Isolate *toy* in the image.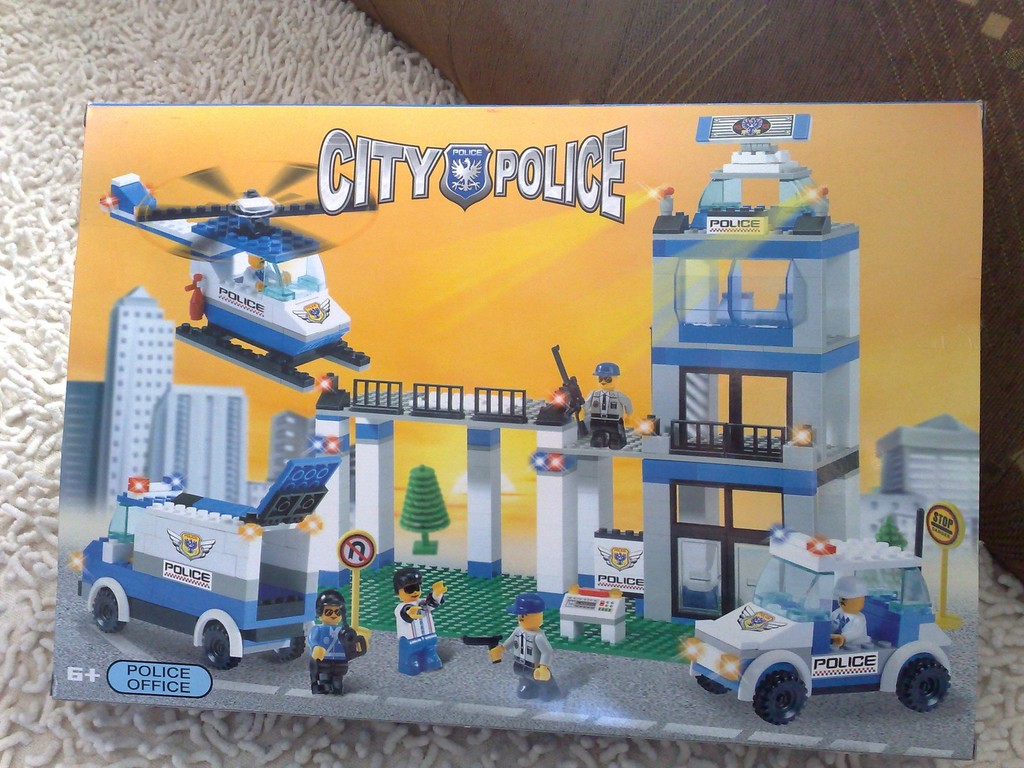
Isolated region: 670:511:967:735.
